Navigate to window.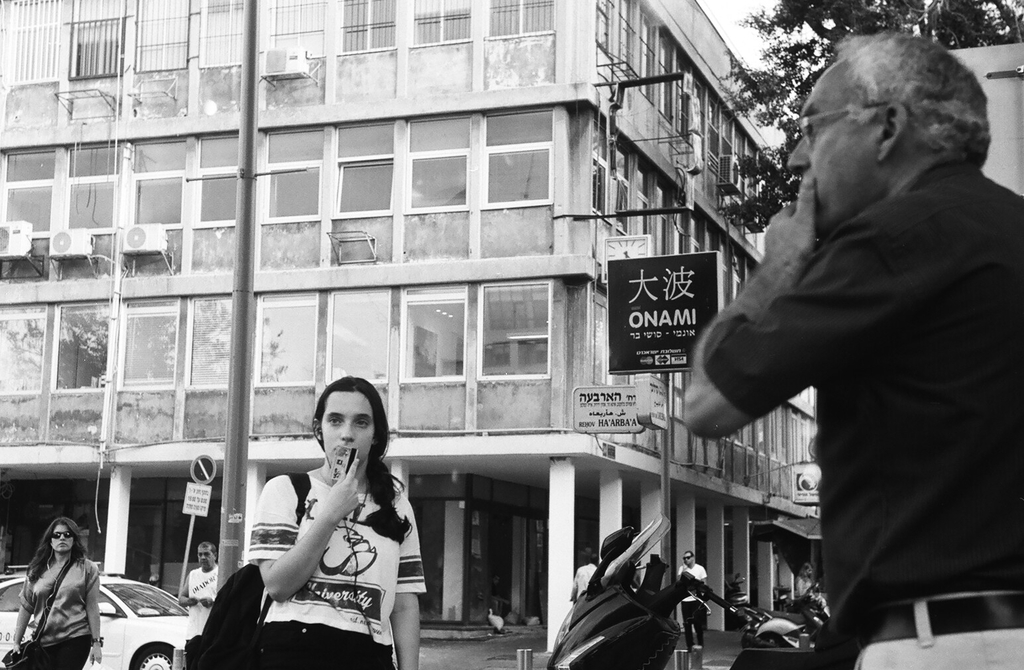
Navigation target: rect(71, 0, 126, 78).
